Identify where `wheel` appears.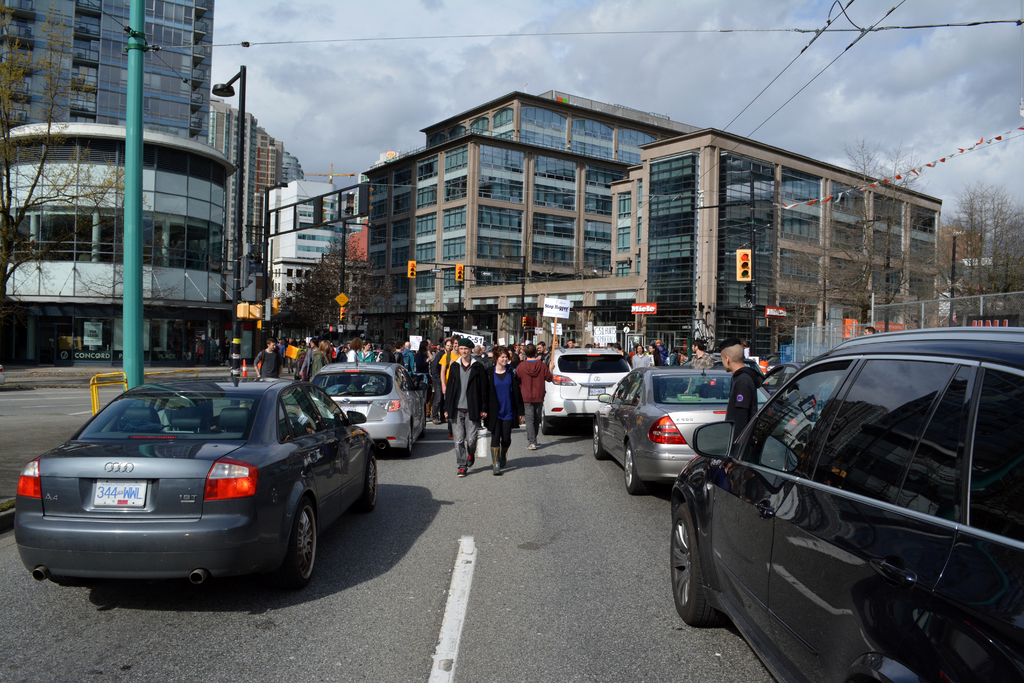
Appears at left=538, top=406, right=561, bottom=435.
